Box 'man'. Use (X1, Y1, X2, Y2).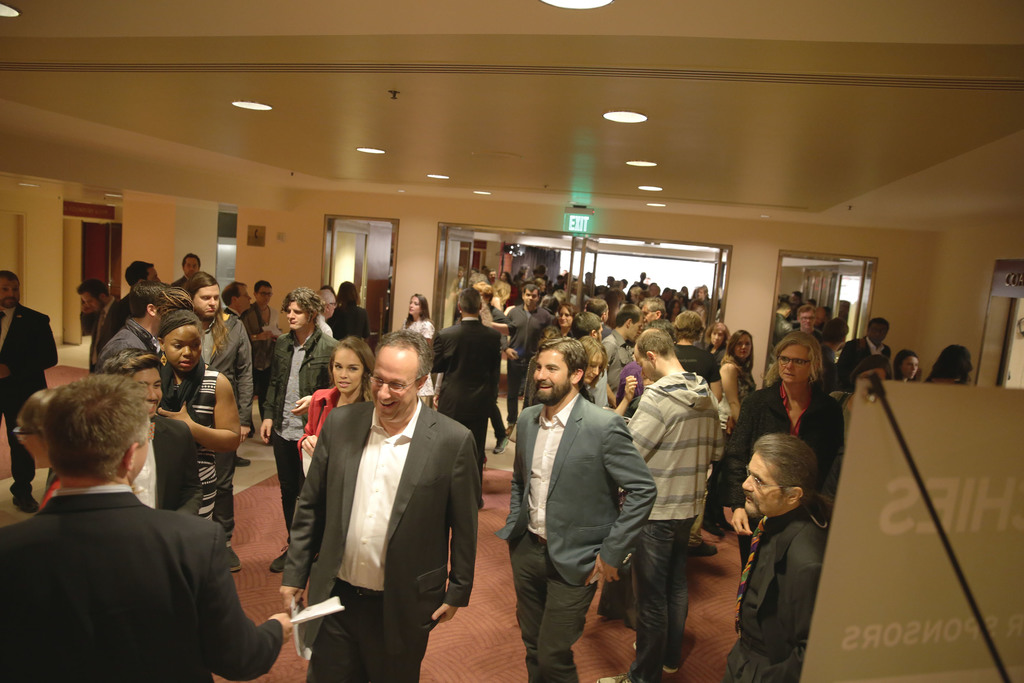
(170, 252, 208, 302).
